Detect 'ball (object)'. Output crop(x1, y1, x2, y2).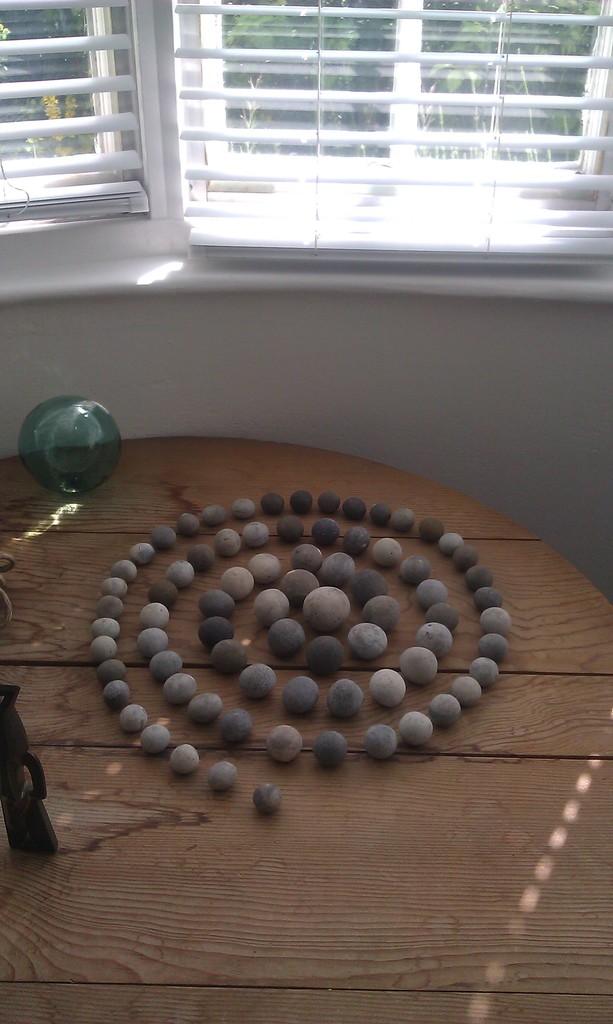
crop(309, 516, 337, 552).
